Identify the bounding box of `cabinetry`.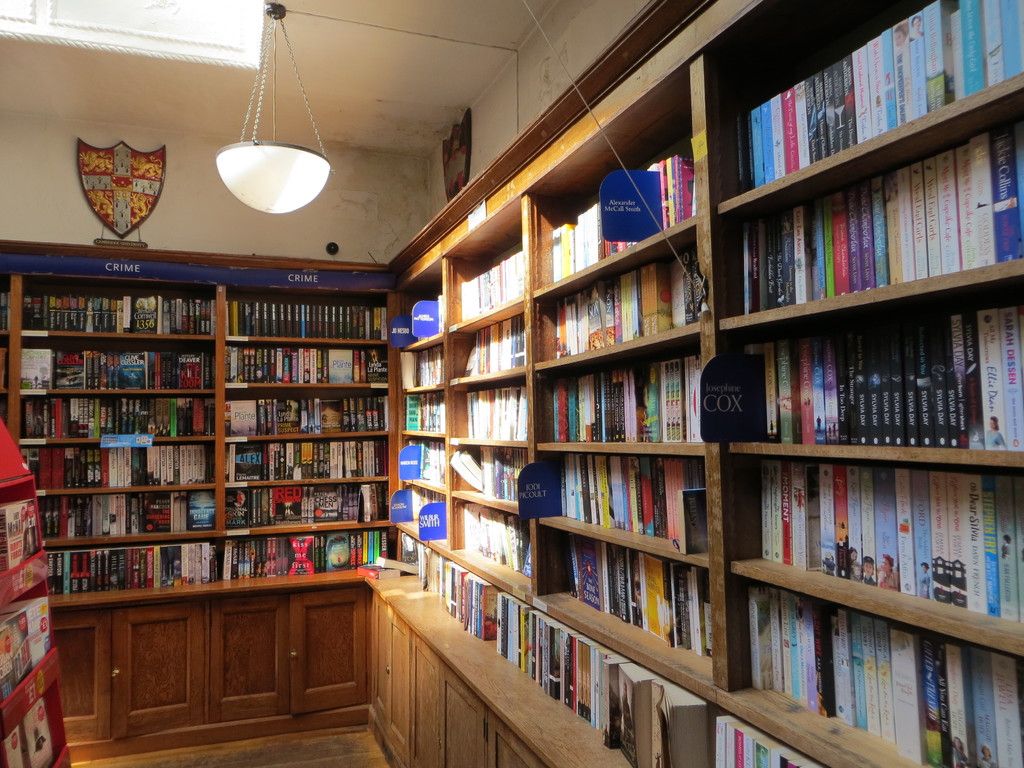
[left=212, top=593, right=291, bottom=722].
